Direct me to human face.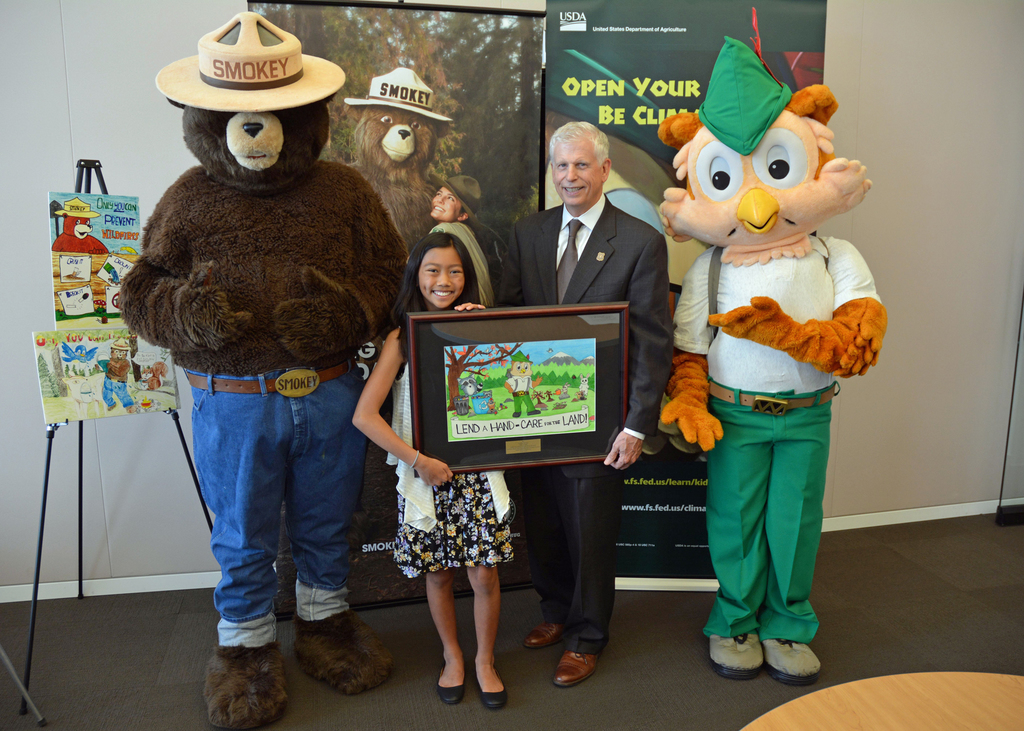
Direction: [417, 248, 465, 310].
